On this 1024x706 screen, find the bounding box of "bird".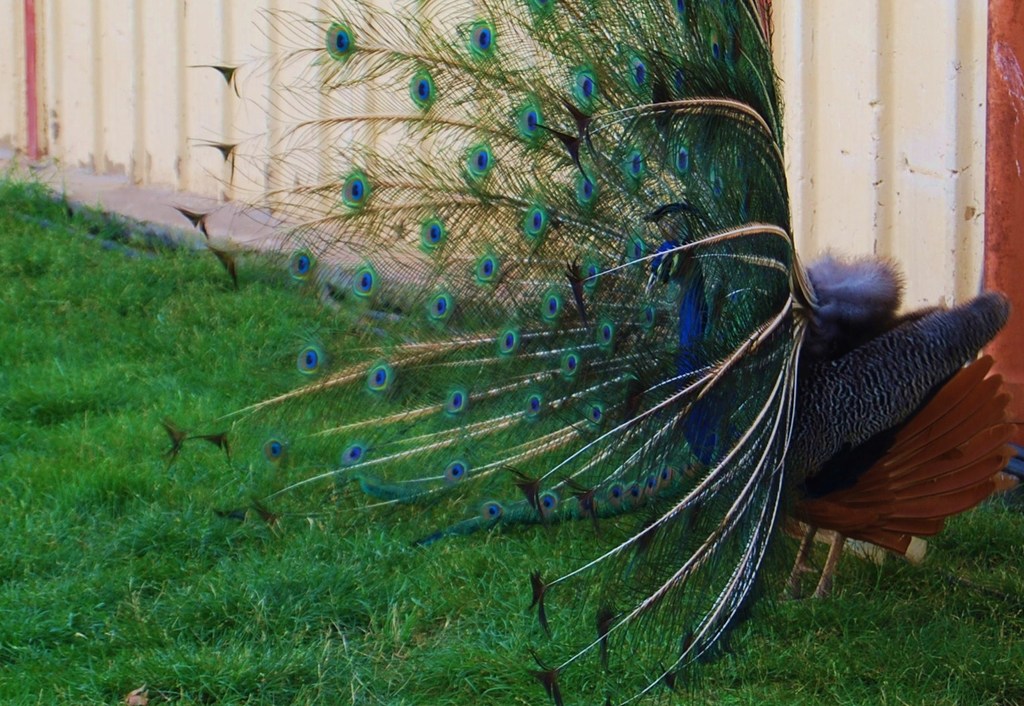
Bounding box: 159/0/1018/705.
